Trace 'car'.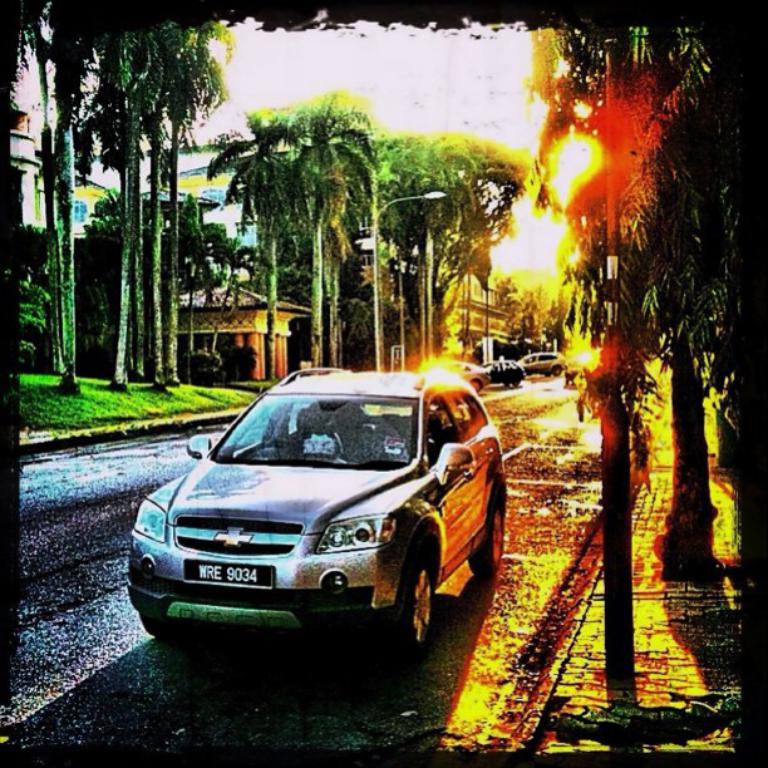
Traced to 272, 366, 351, 412.
